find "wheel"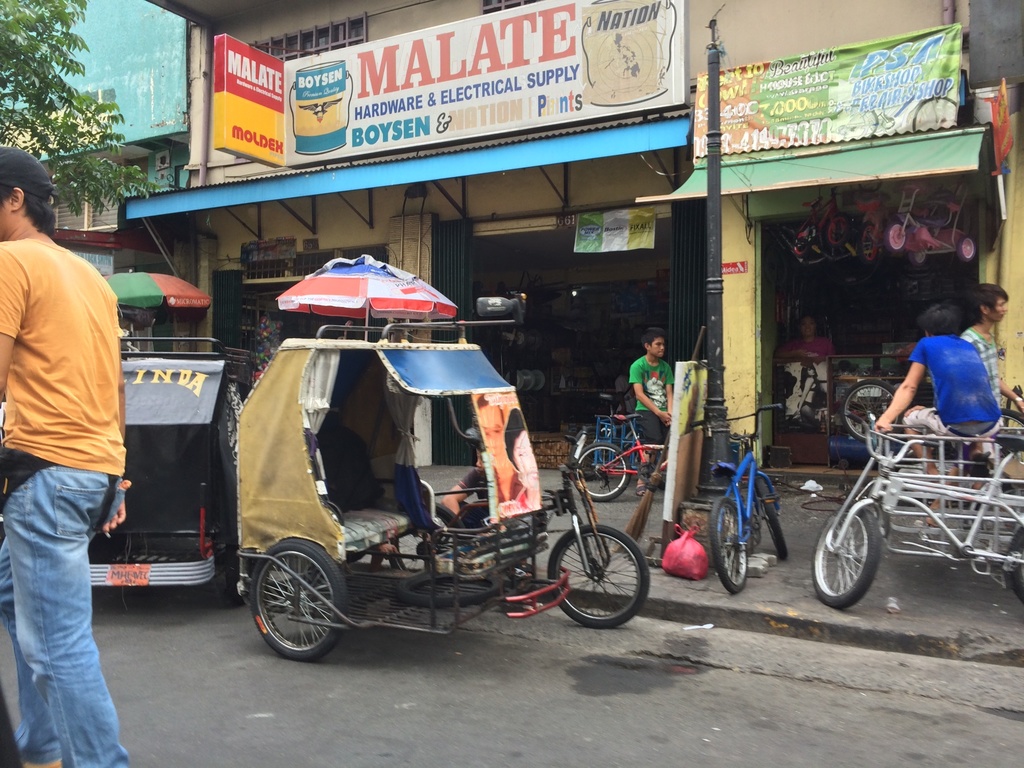
bbox(386, 502, 468, 591)
